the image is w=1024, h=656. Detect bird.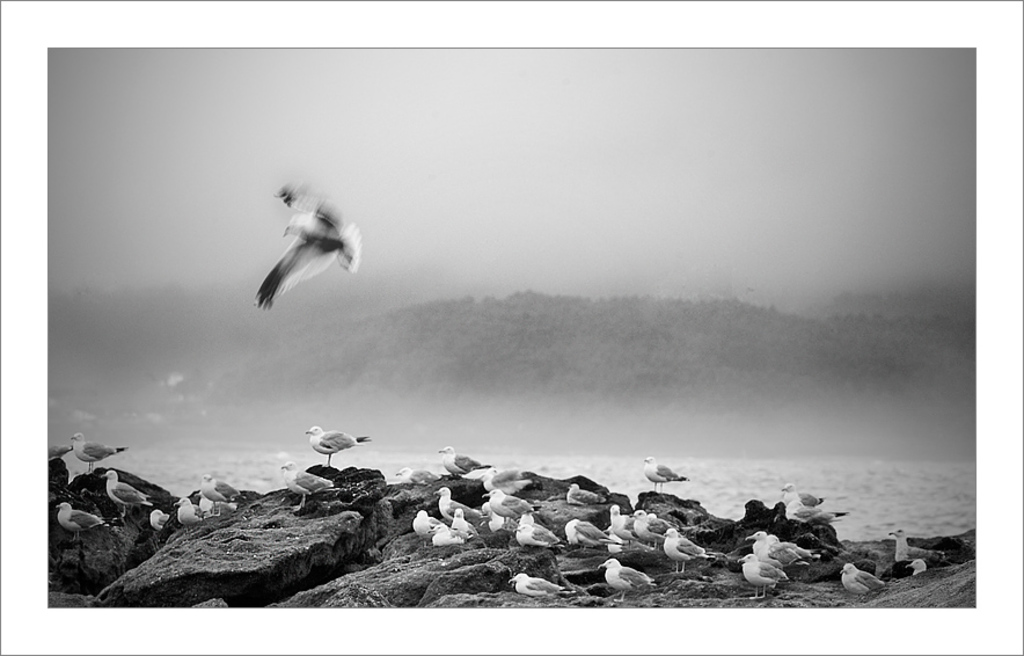
Detection: {"left": 661, "top": 526, "right": 717, "bottom": 574}.
